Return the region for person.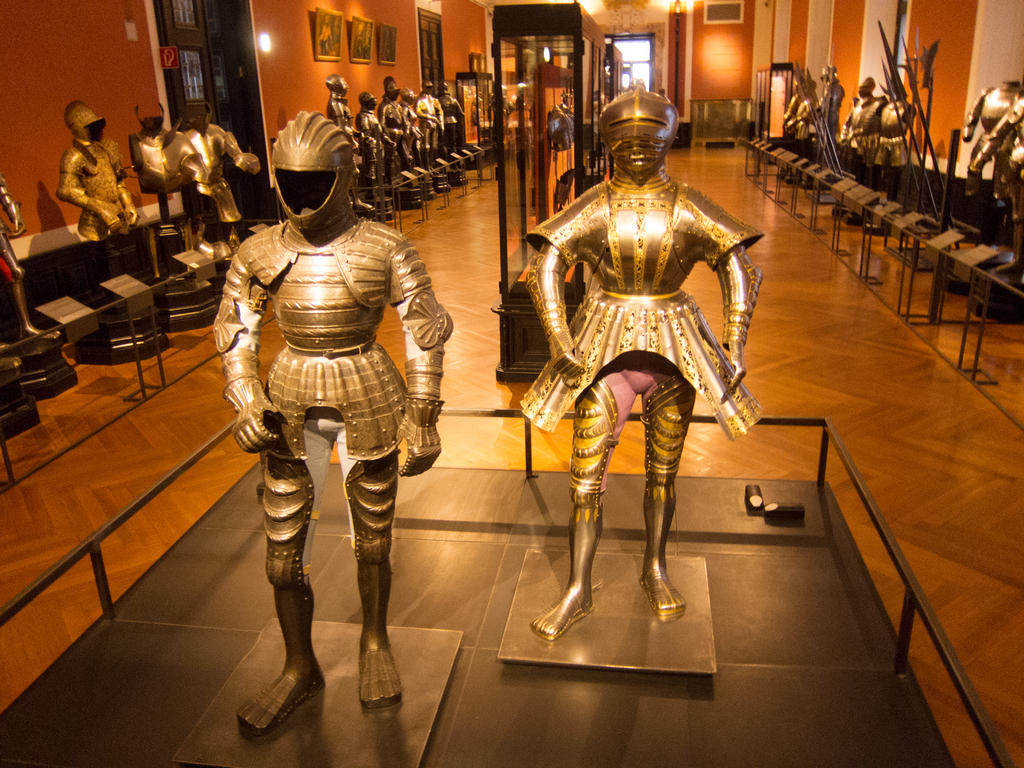
<bbox>209, 110, 460, 746</bbox>.
